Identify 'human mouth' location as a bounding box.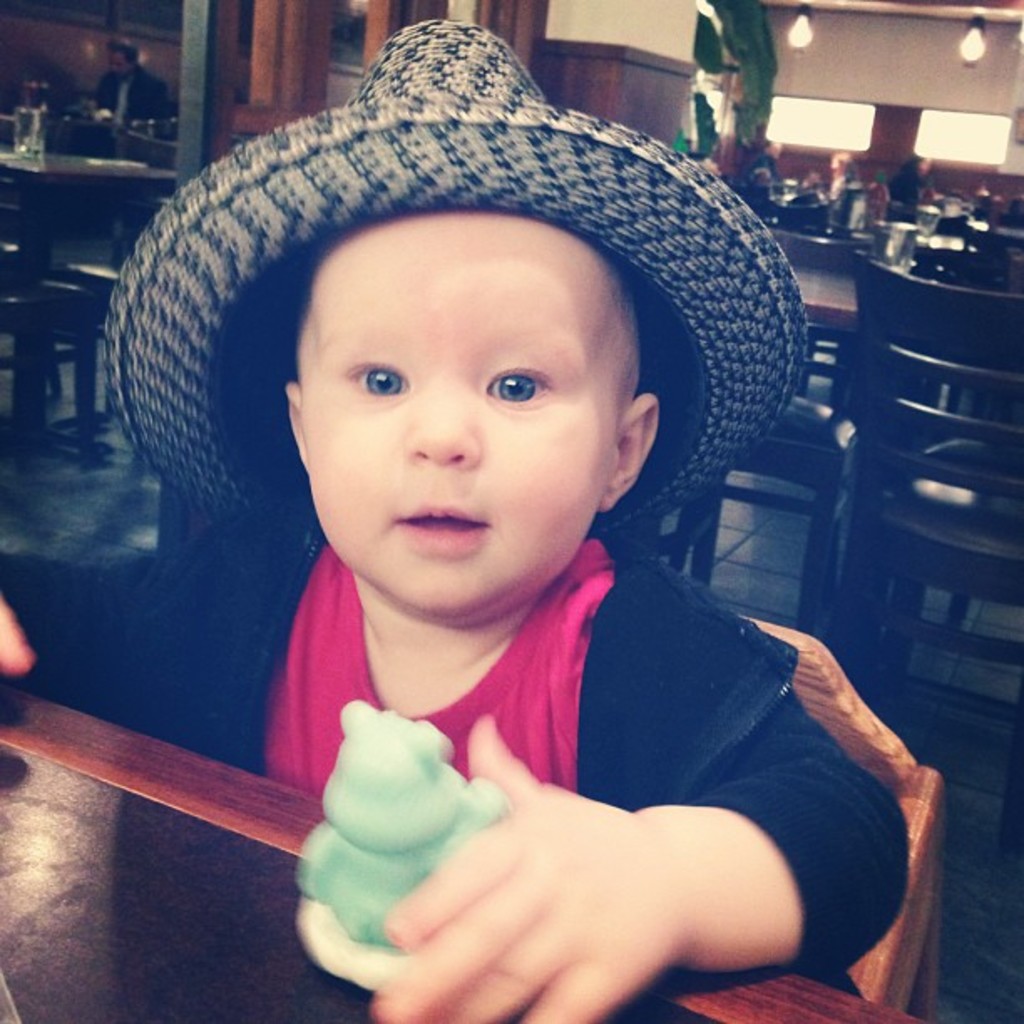
<region>402, 502, 492, 552</region>.
